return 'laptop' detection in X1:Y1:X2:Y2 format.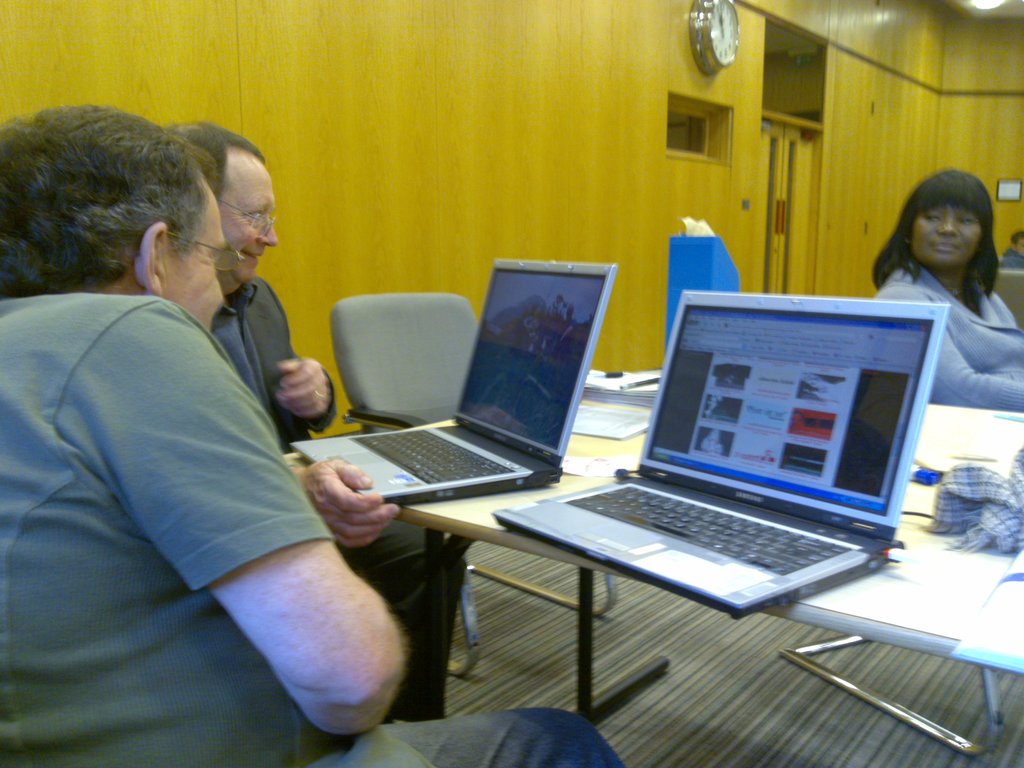
291:261:620:503.
